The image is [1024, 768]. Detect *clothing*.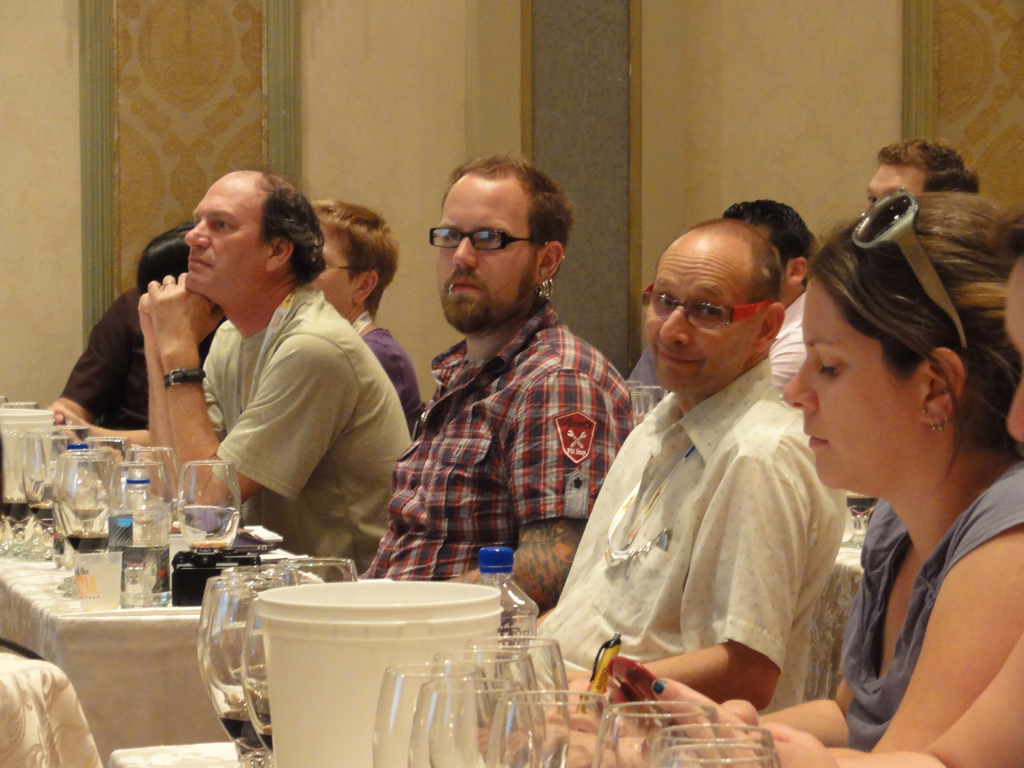
Detection: rect(57, 285, 214, 431).
